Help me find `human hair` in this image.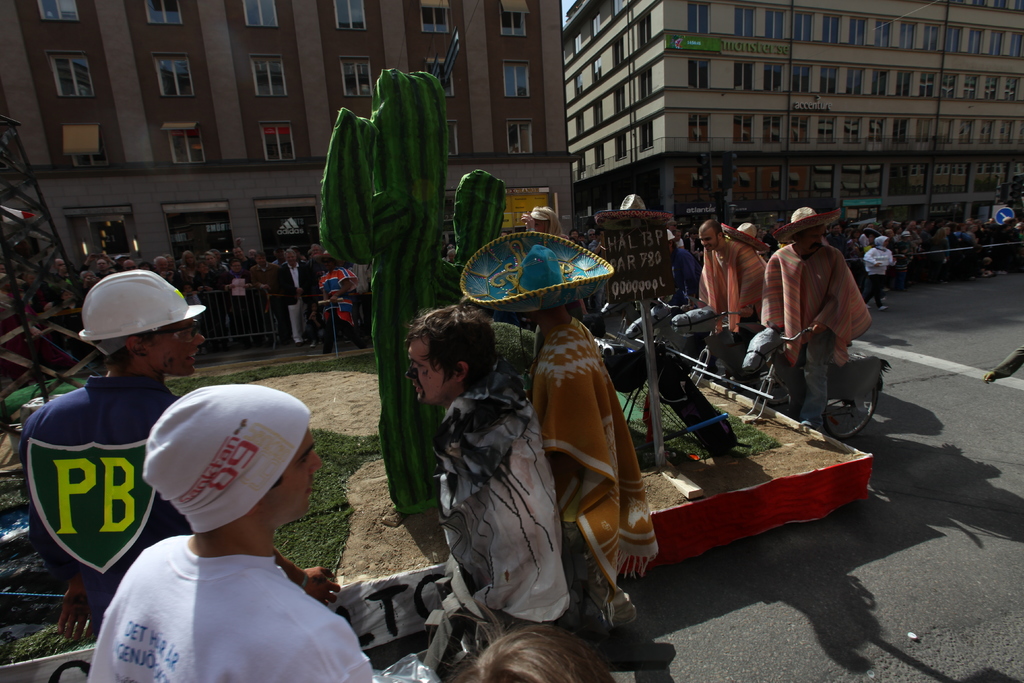
Found it: bbox=[415, 309, 500, 390].
